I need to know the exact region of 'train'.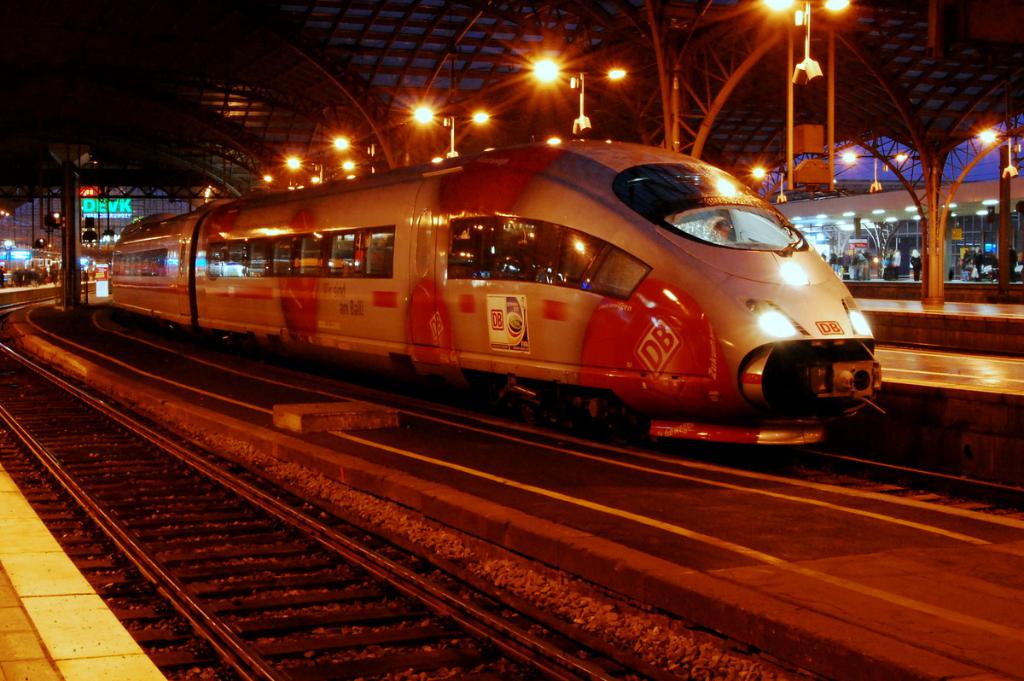
Region: (109,134,886,446).
